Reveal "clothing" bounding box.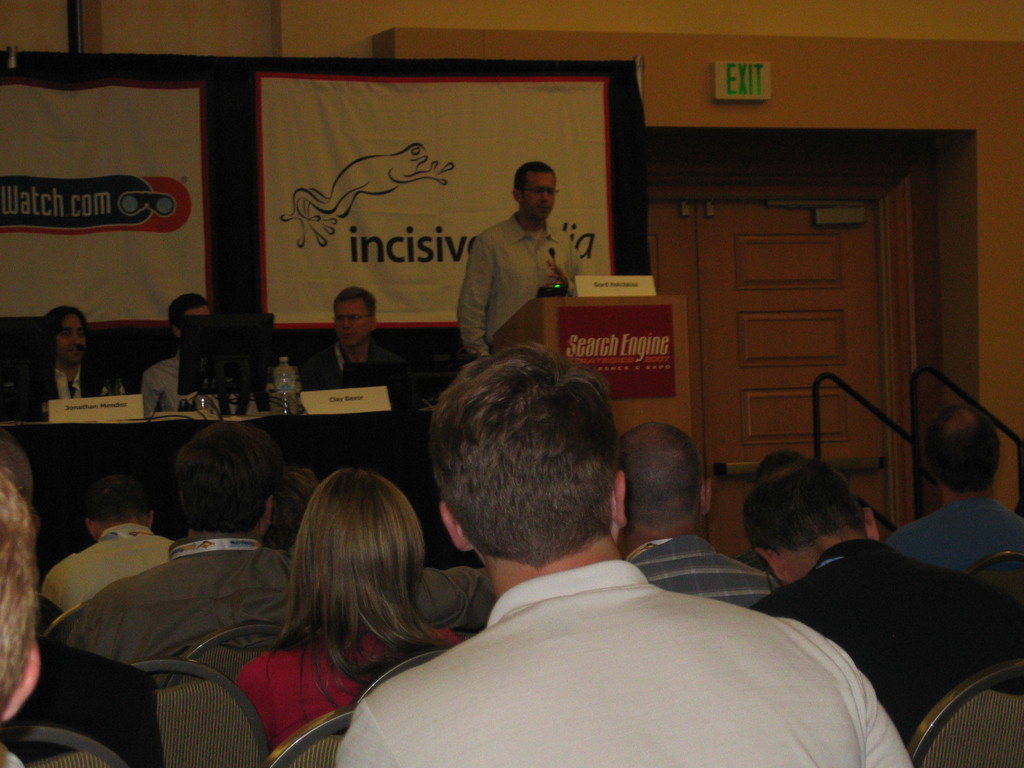
Revealed: bbox(769, 540, 1023, 732).
